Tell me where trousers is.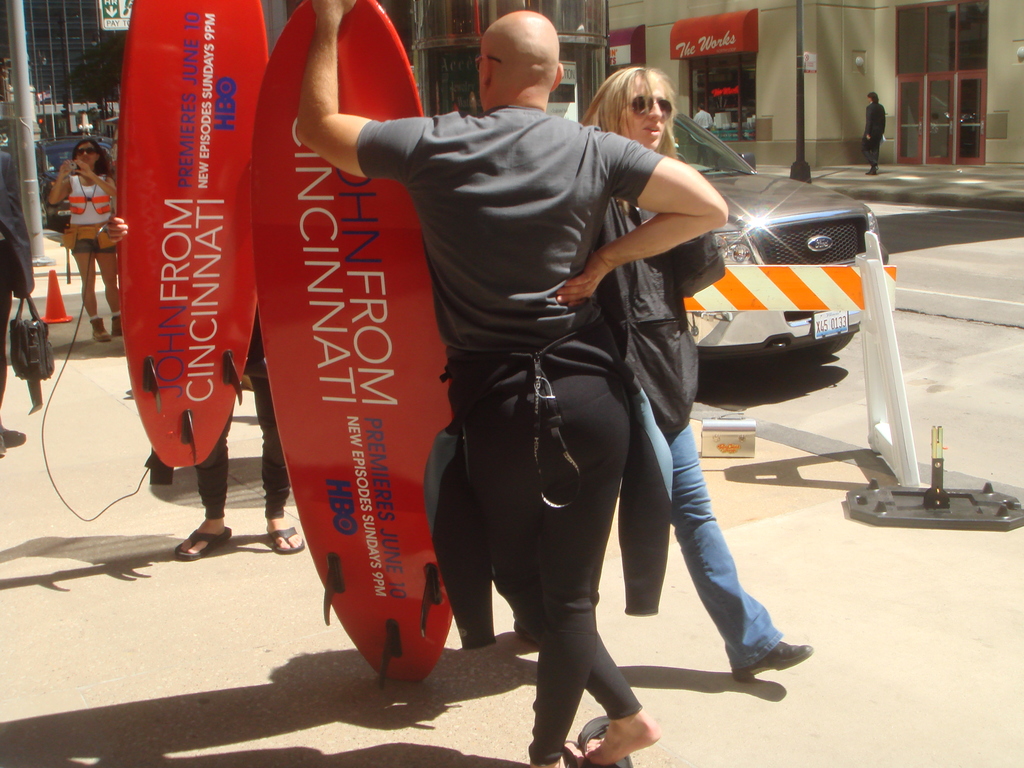
trousers is at crop(858, 138, 882, 171).
